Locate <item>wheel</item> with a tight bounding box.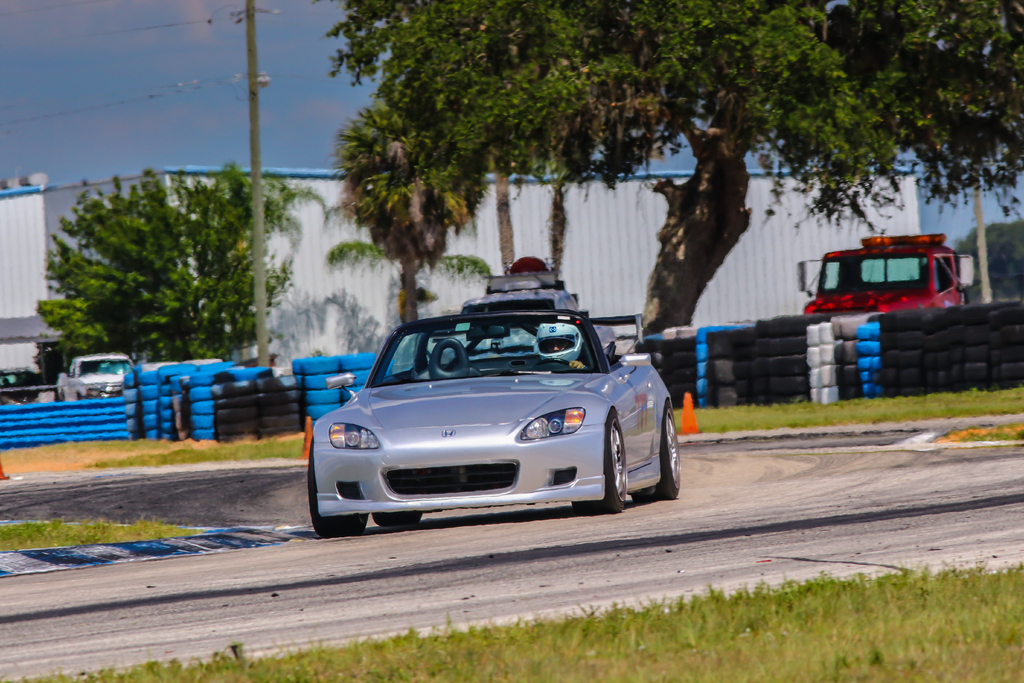
[631,399,680,498].
